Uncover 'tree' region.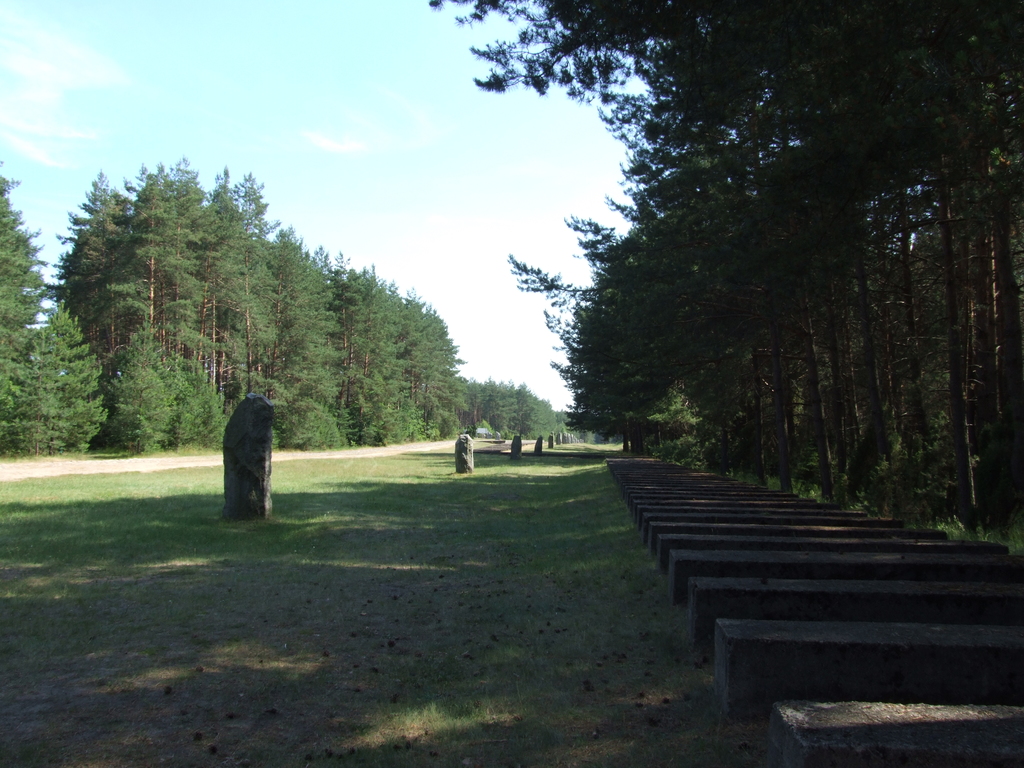
Uncovered: (left=30, top=295, right=109, bottom=452).
